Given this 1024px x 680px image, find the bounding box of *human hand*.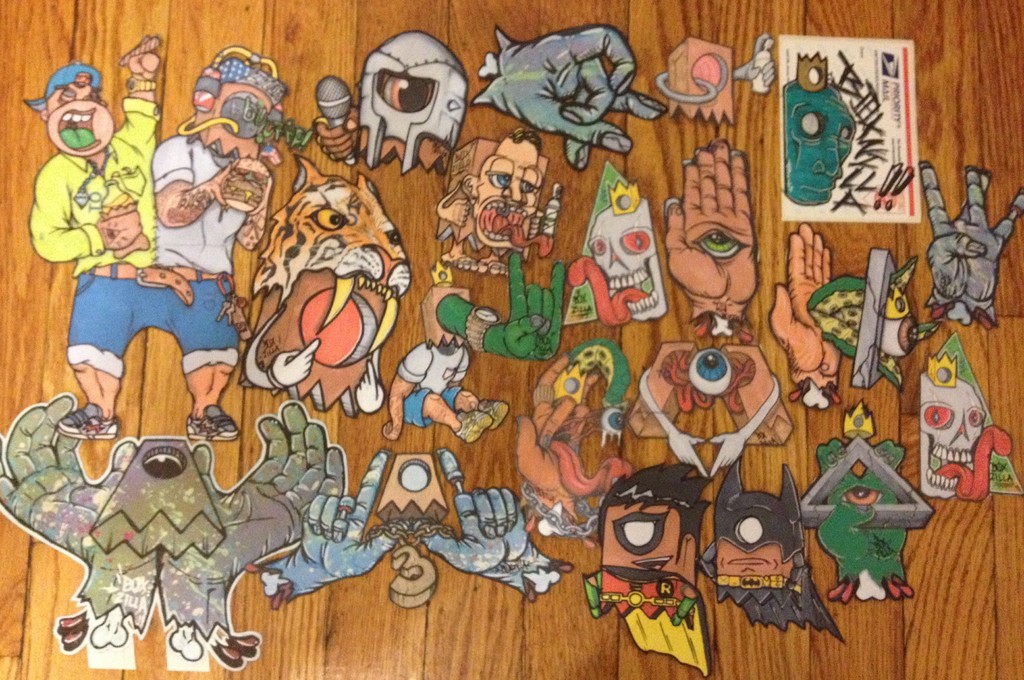
413,447,531,574.
